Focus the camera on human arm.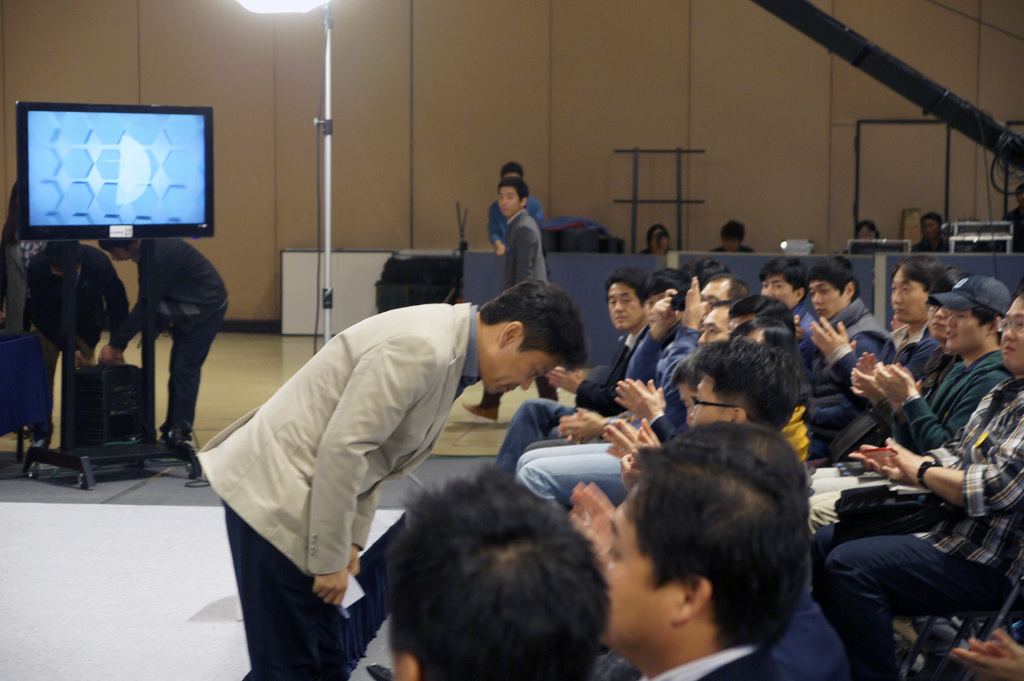
Focus region: <box>872,364,1002,456</box>.
